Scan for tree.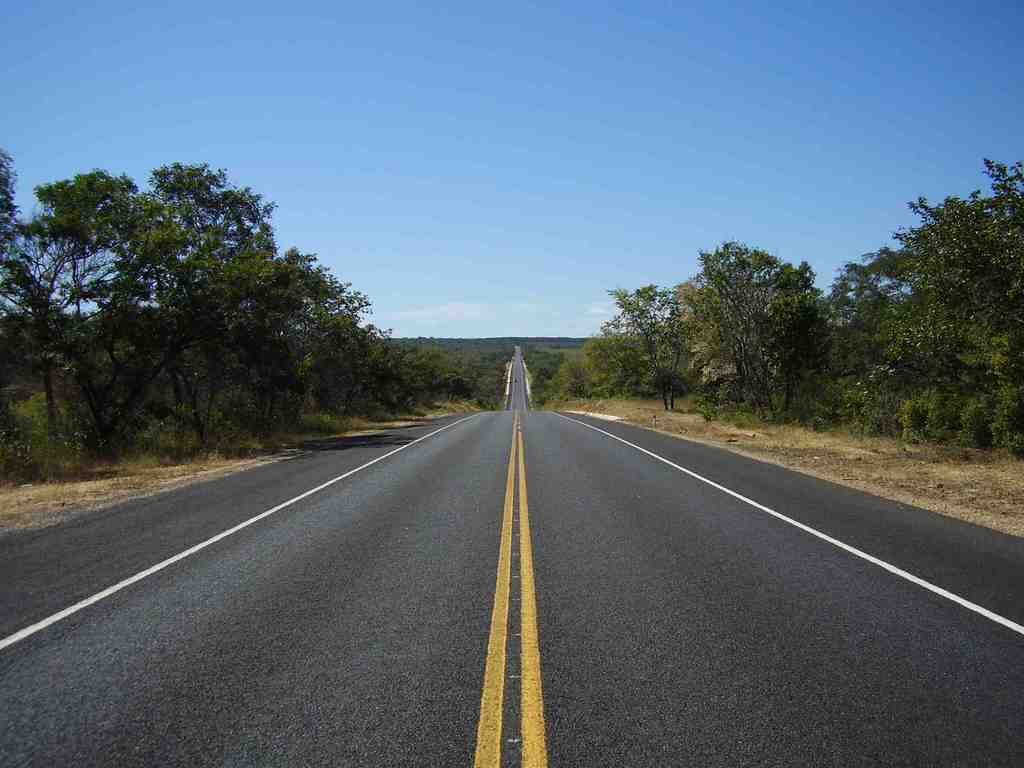
Scan result: {"x1": 128, "y1": 156, "x2": 313, "y2": 477}.
